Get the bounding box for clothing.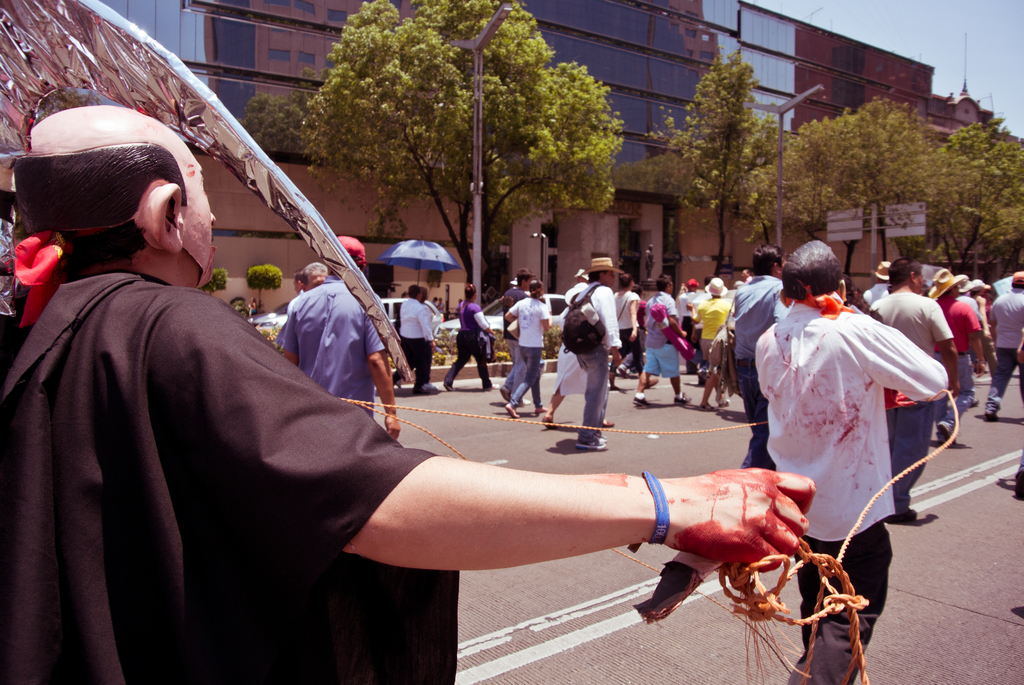
bbox(754, 290, 950, 684).
